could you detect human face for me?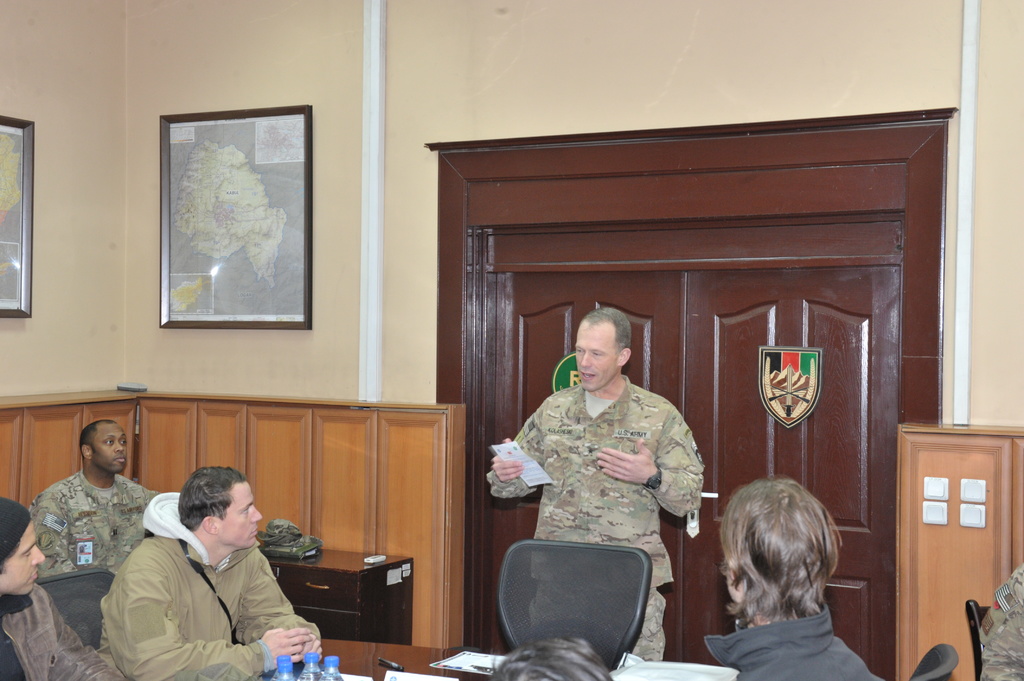
Detection result: select_region(570, 322, 607, 388).
